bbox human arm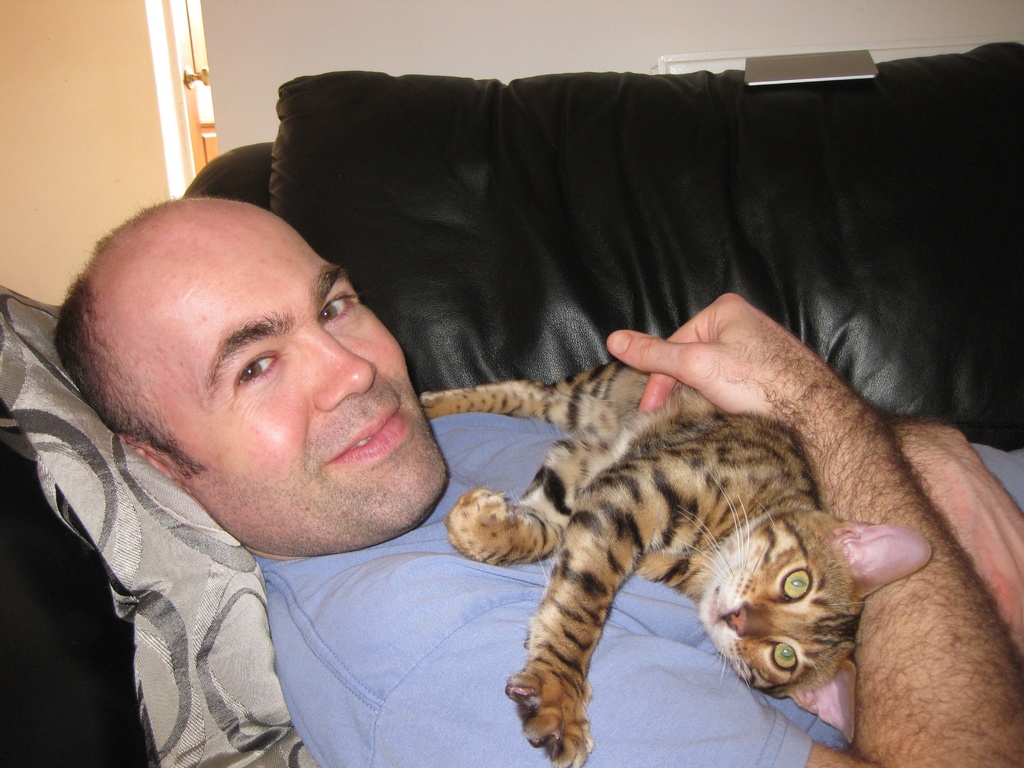
x1=899, y1=404, x2=1023, y2=651
